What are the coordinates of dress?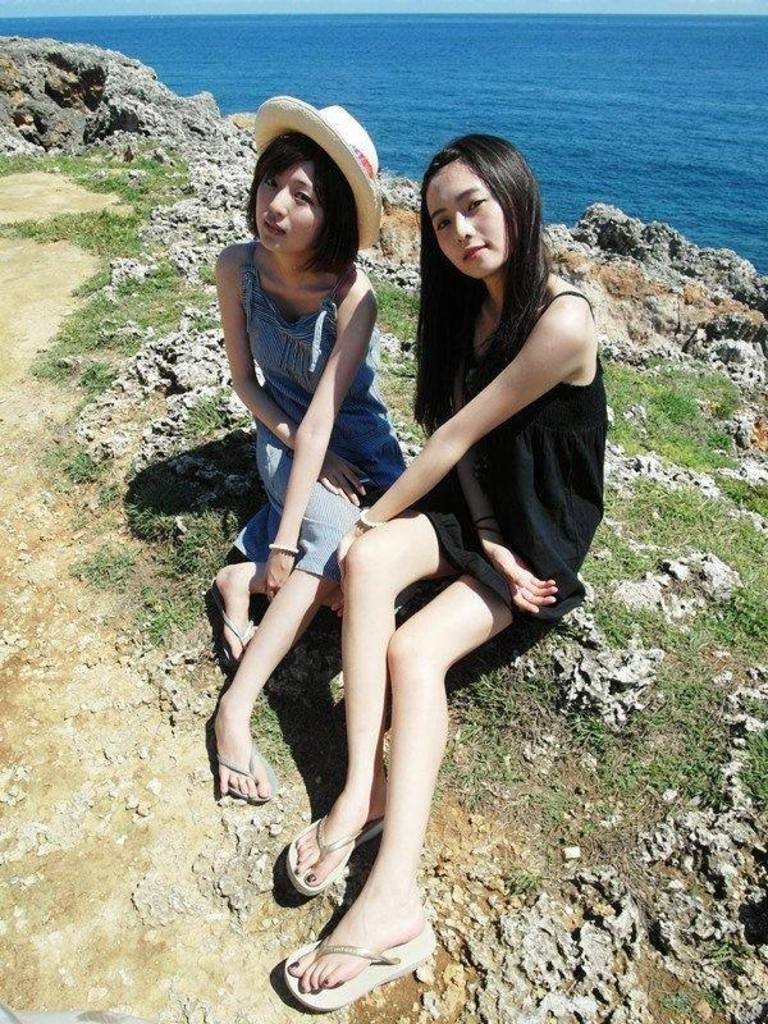
Rect(230, 248, 406, 570).
